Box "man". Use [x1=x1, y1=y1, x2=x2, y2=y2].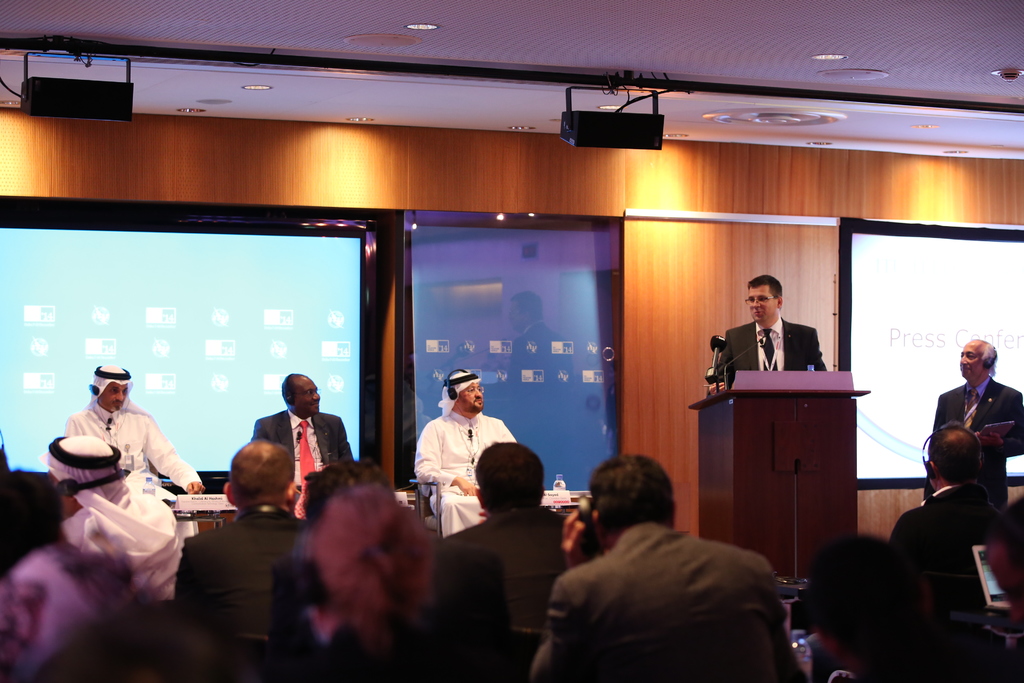
[x1=924, y1=337, x2=1023, y2=504].
